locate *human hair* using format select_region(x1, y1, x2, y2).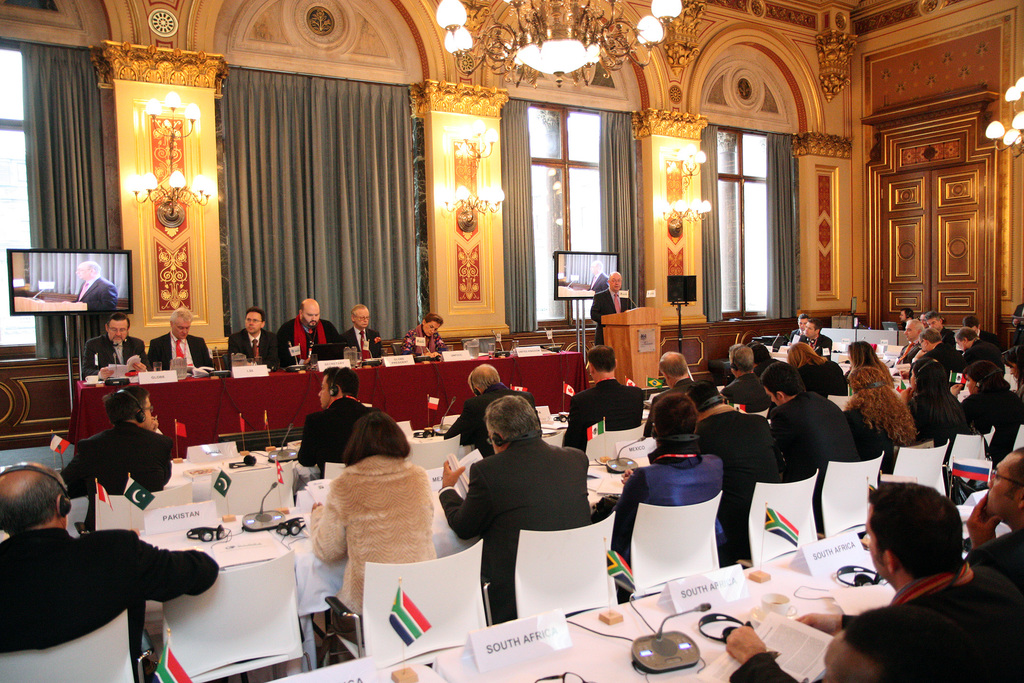
select_region(484, 395, 542, 443).
